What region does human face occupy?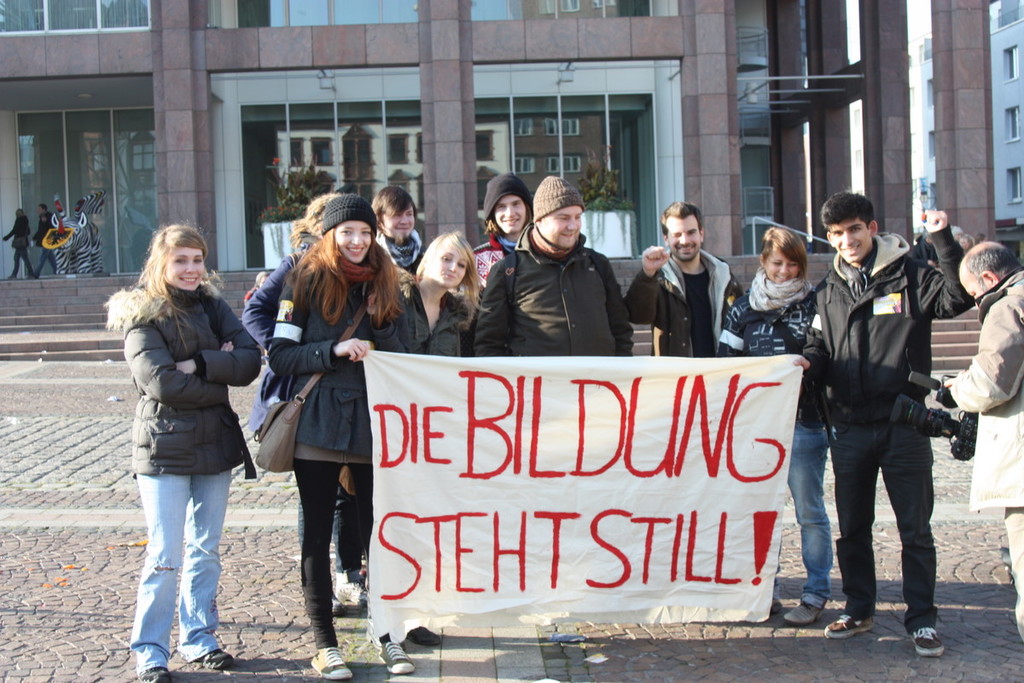
region(427, 241, 473, 287).
